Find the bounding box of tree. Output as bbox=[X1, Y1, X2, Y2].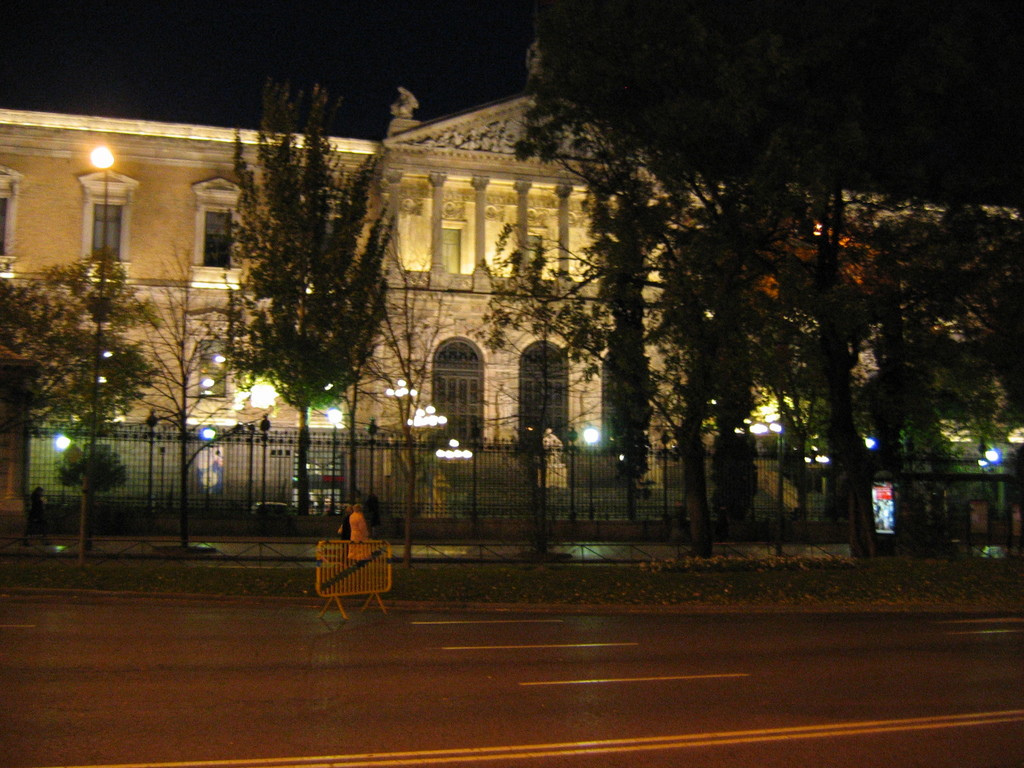
bbox=[185, 94, 410, 518].
